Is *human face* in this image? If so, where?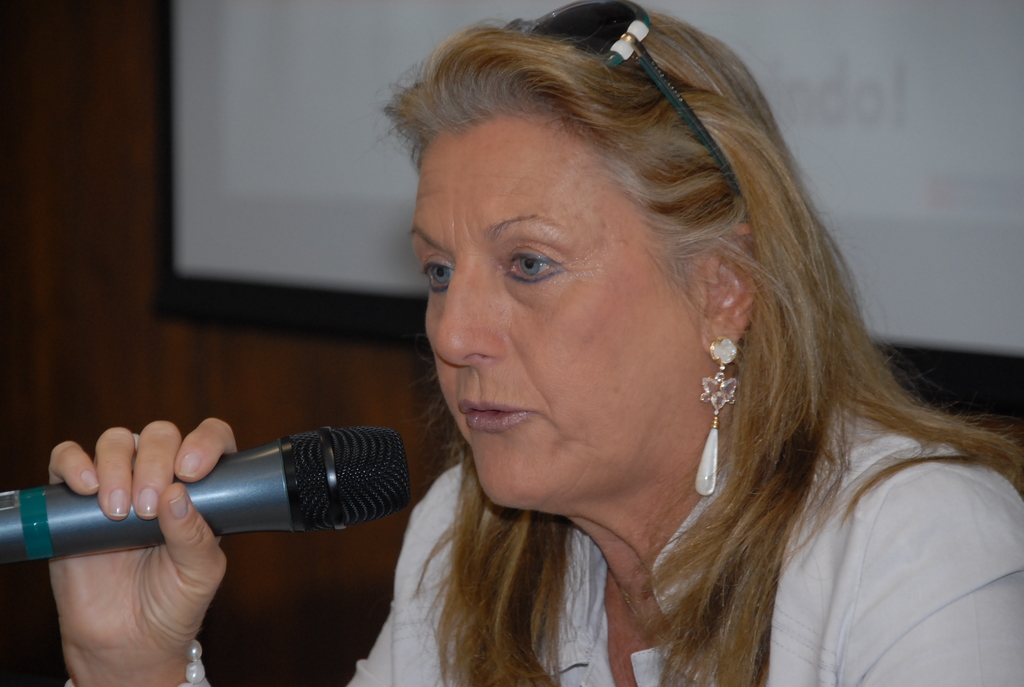
Yes, at (left=408, top=123, right=701, bottom=510).
